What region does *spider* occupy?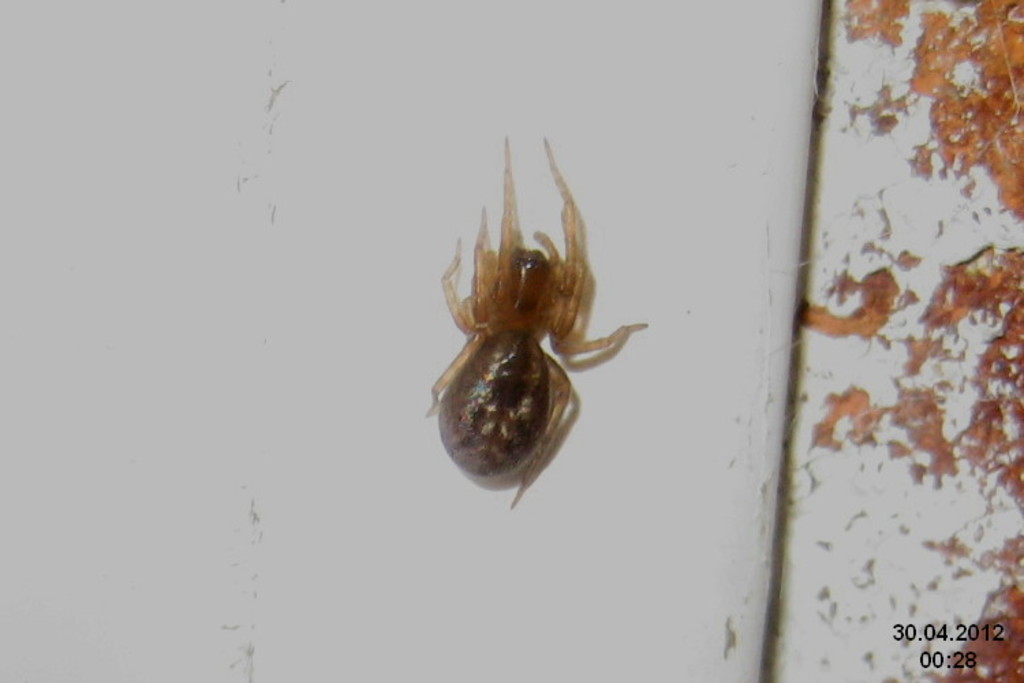
{"x1": 425, "y1": 135, "x2": 651, "y2": 512}.
